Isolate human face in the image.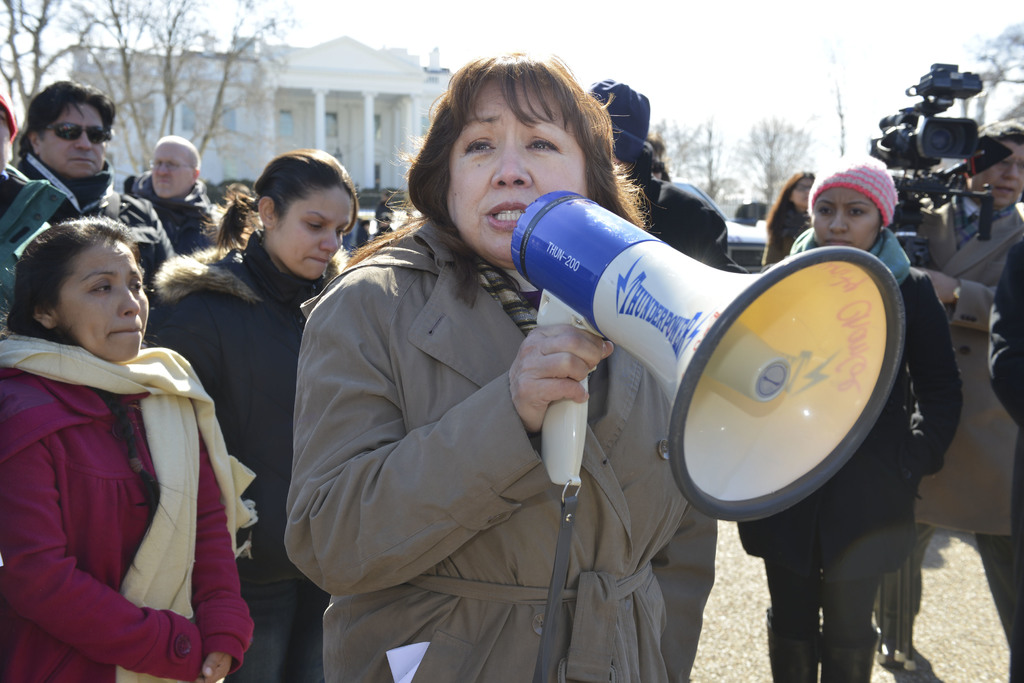
Isolated region: x1=808 y1=183 x2=876 y2=249.
